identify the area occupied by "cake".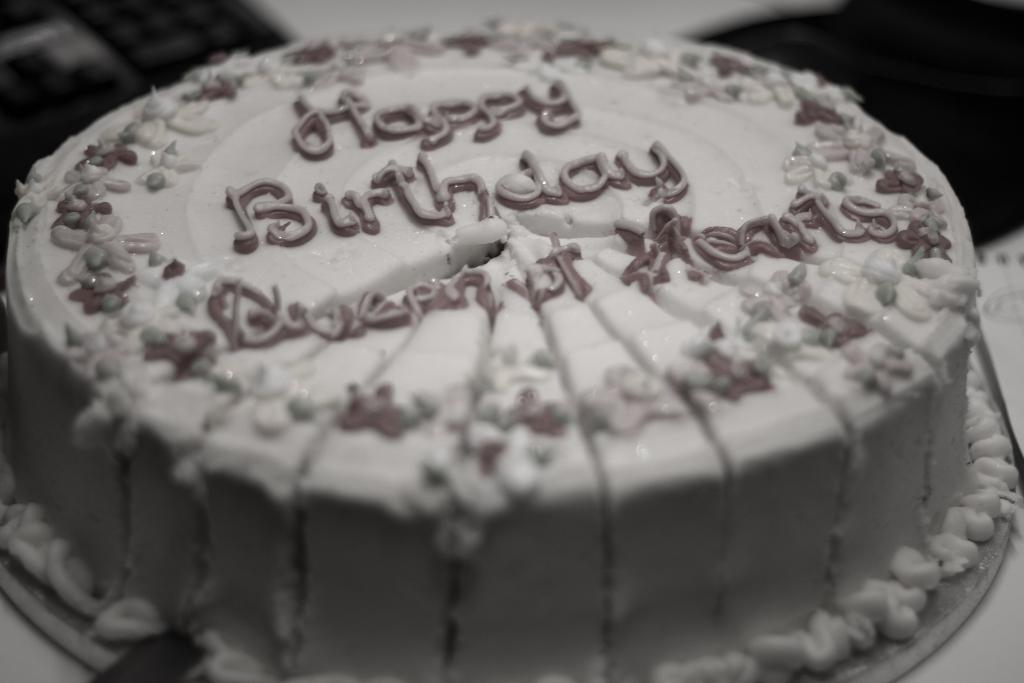
Area: 5:14:1015:682.
